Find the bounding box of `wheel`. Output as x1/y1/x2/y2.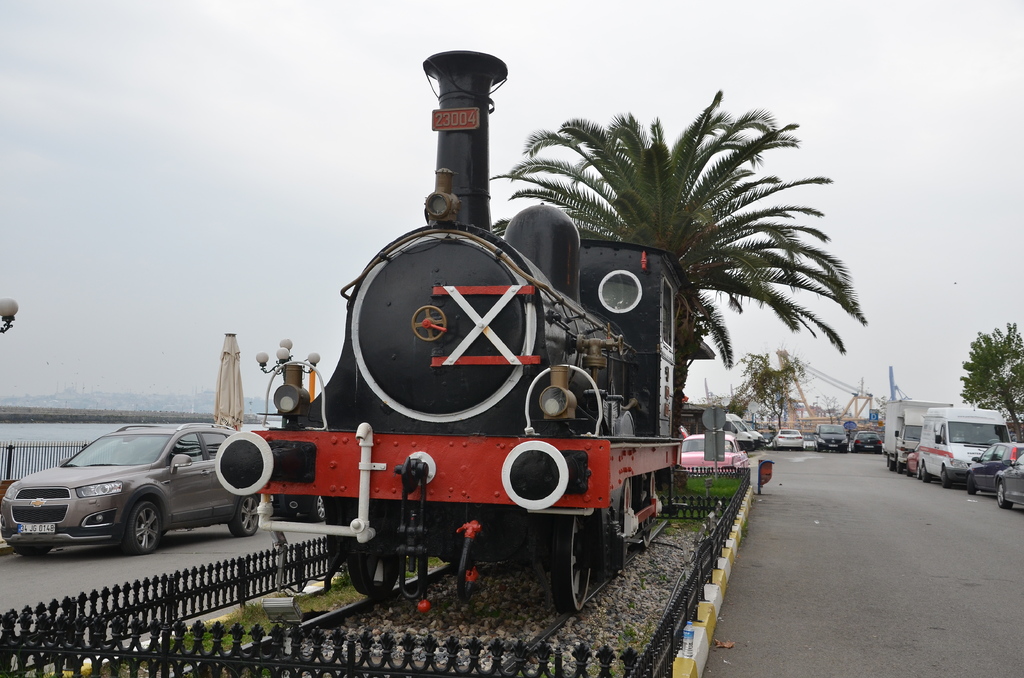
612/482/638/576.
